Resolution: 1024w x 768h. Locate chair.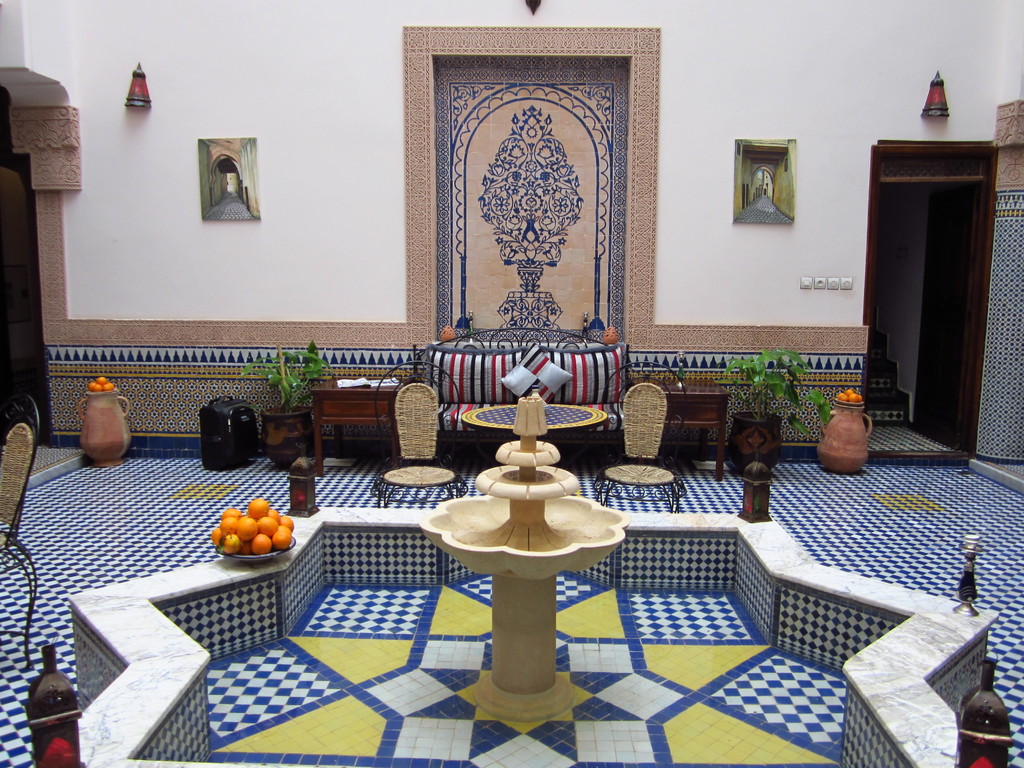
(left=372, top=359, right=472, bottom=508).
